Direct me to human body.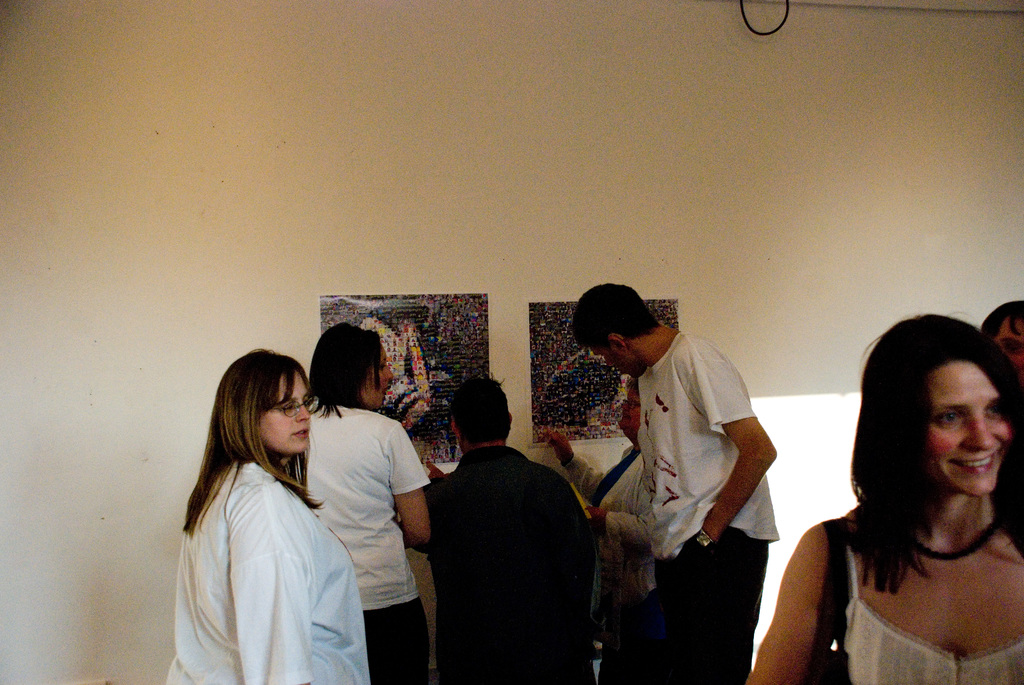
Direction: (426,369,599,684).
